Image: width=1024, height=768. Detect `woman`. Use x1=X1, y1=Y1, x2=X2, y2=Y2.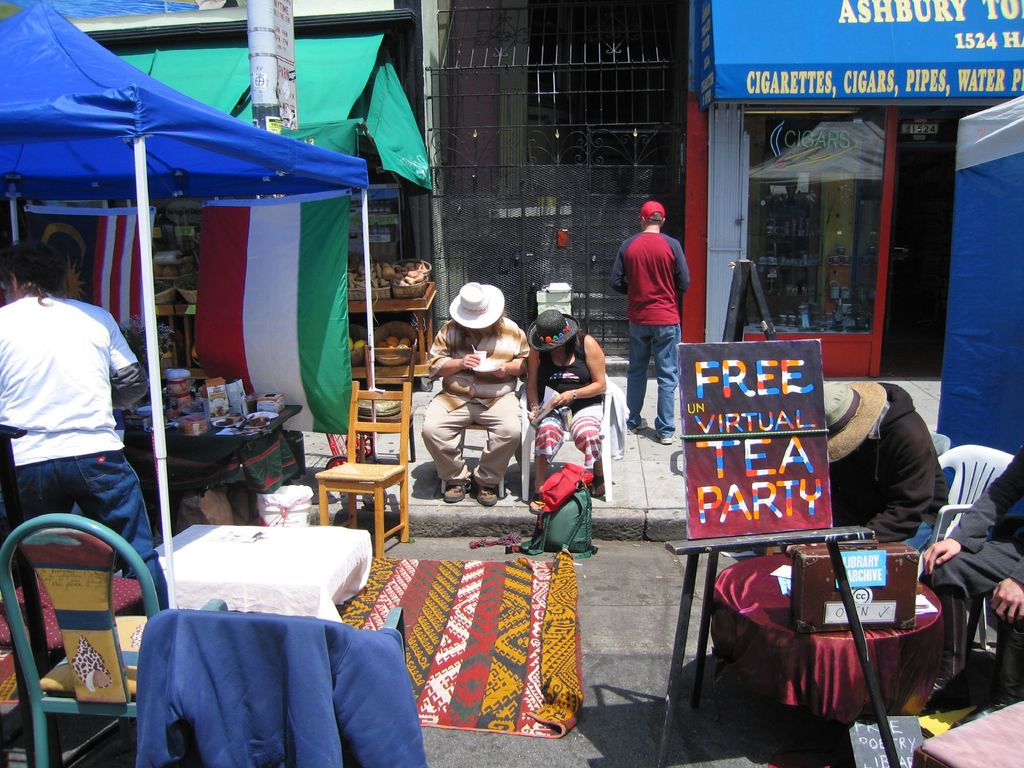
x1=522, y1=307, x2=611, y2=499.
